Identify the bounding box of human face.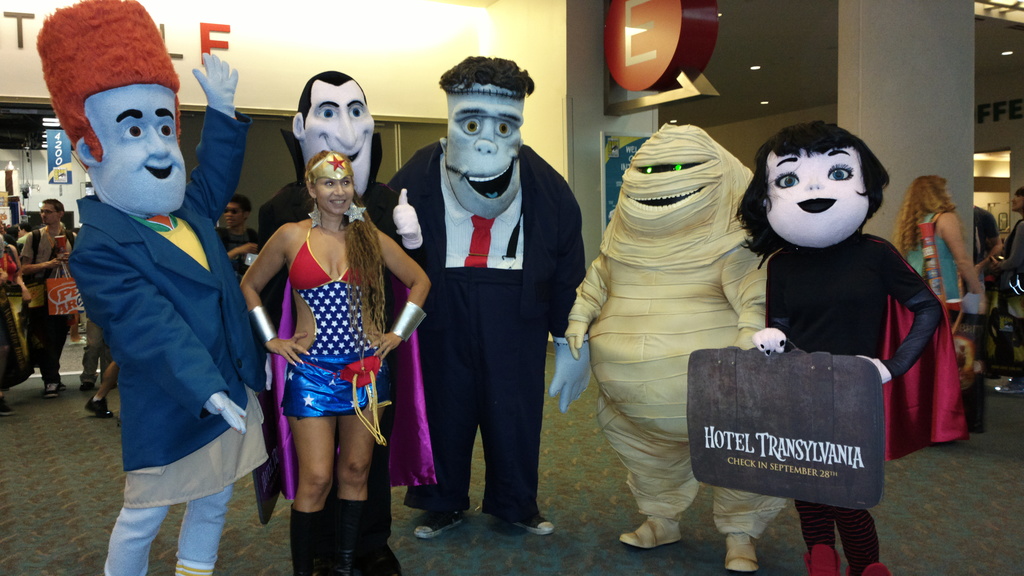
{"left": 321, "top": 178, "right": 357, "bottom": 212}.
